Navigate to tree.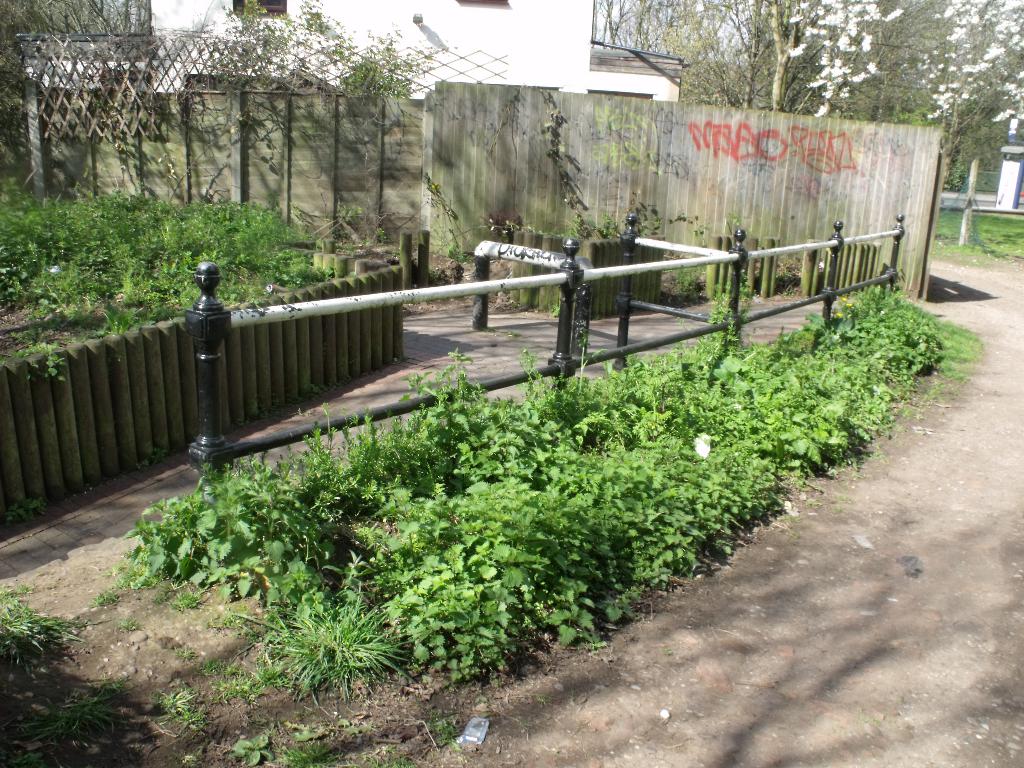
Navigation target: {"left": 591, "top": 0, "right": 1023, "bottom": 114}.
